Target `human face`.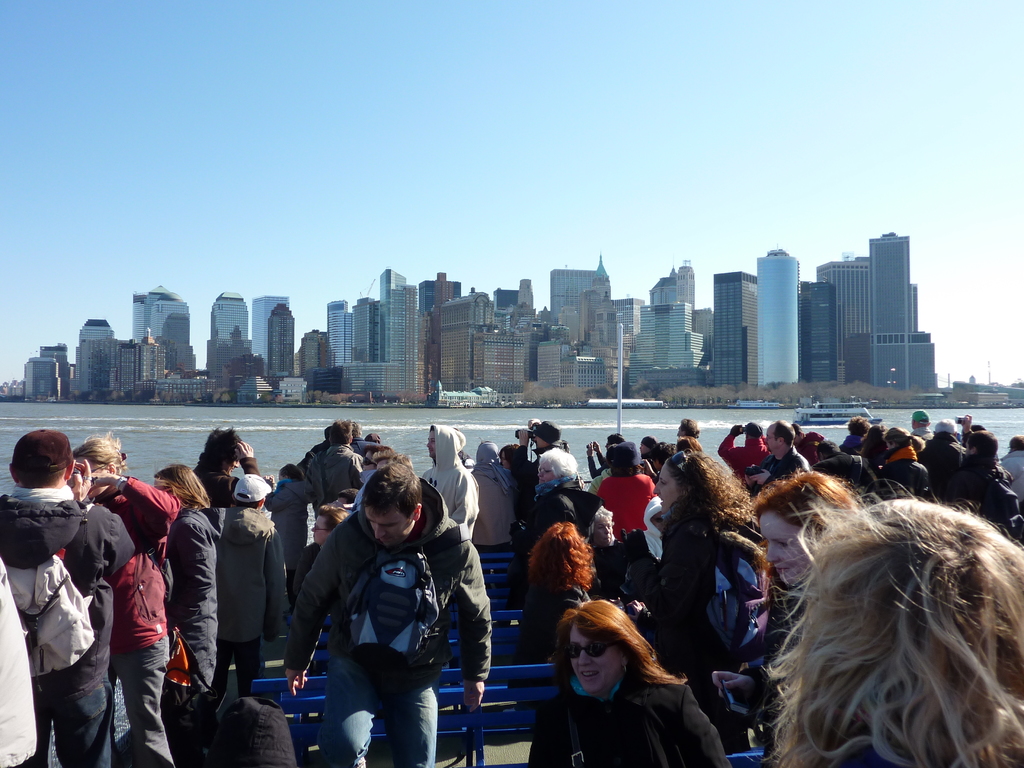
Target region: (564,623,626,703).
